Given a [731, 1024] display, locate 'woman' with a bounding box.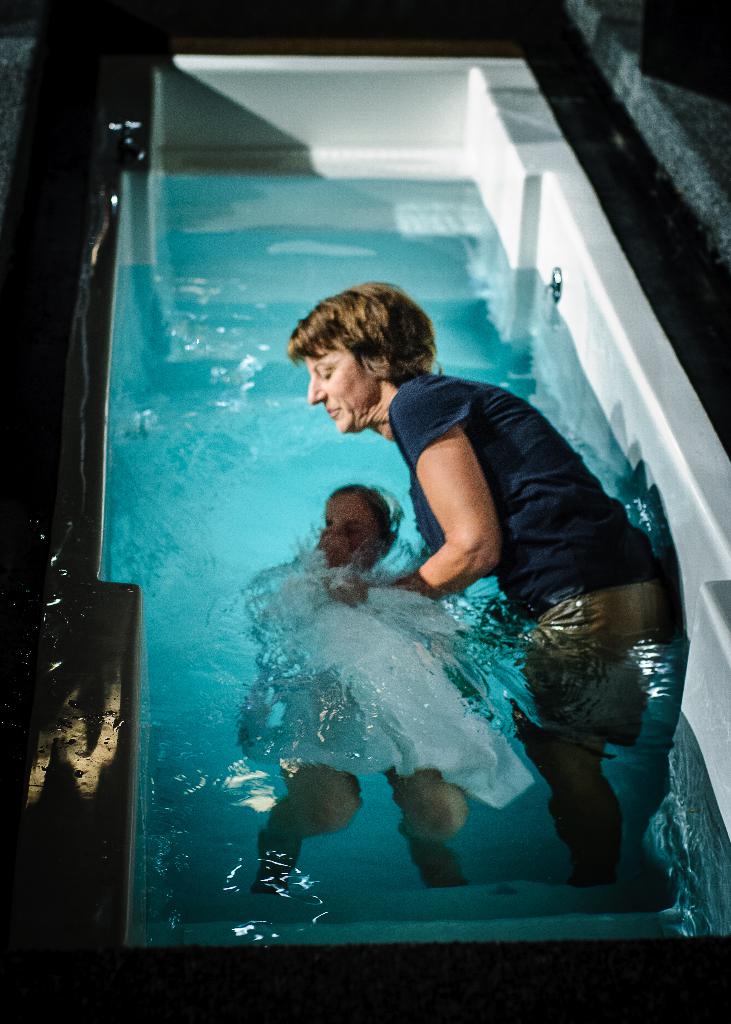
Located: (x1=254, y1=480, x2=474, y2=908).
